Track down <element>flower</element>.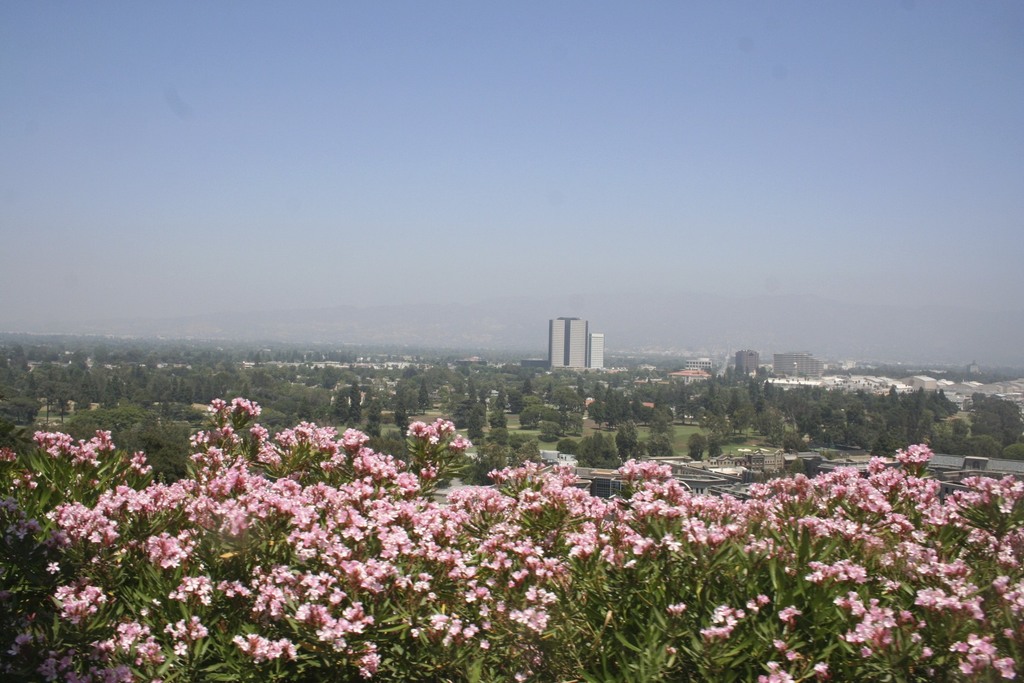
Tracked to (211, 397, 227, 411).
